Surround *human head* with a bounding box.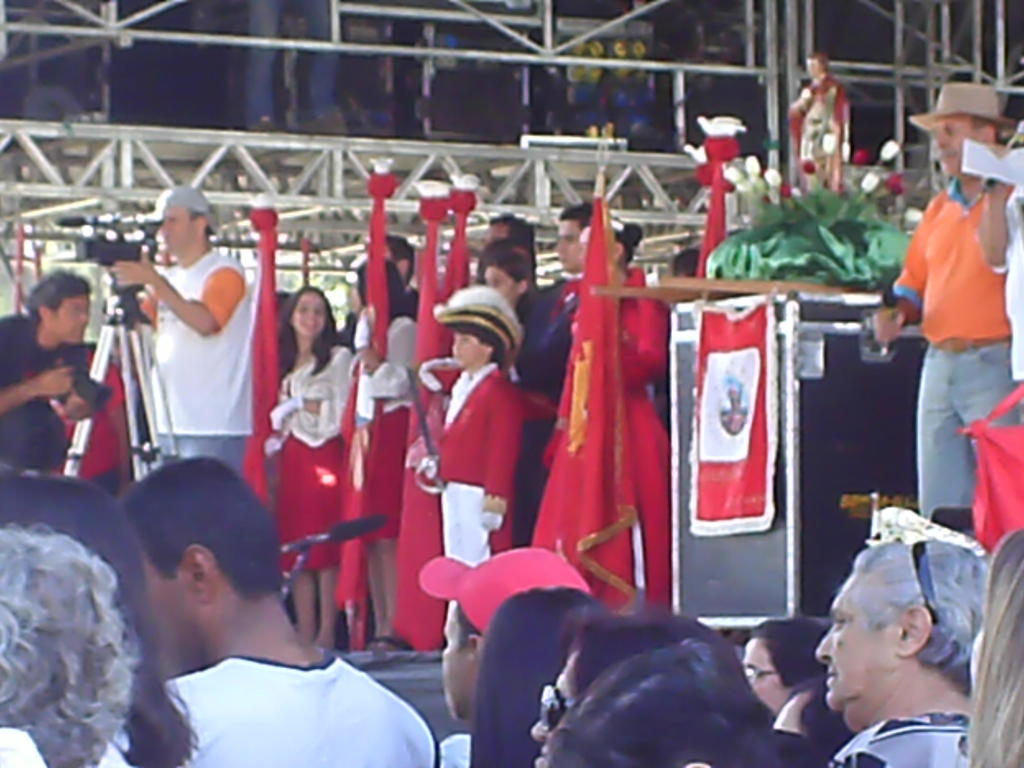
[left=822, top=549, right=984, bottom=740].
